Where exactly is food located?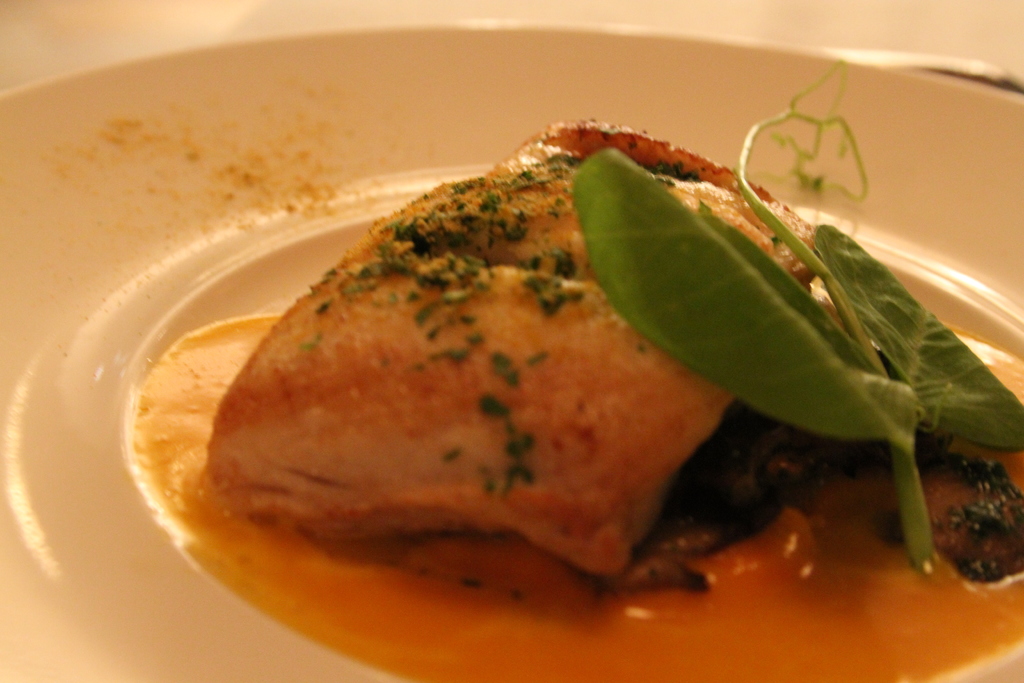
Its bounding box is 570,58,1023,569.
